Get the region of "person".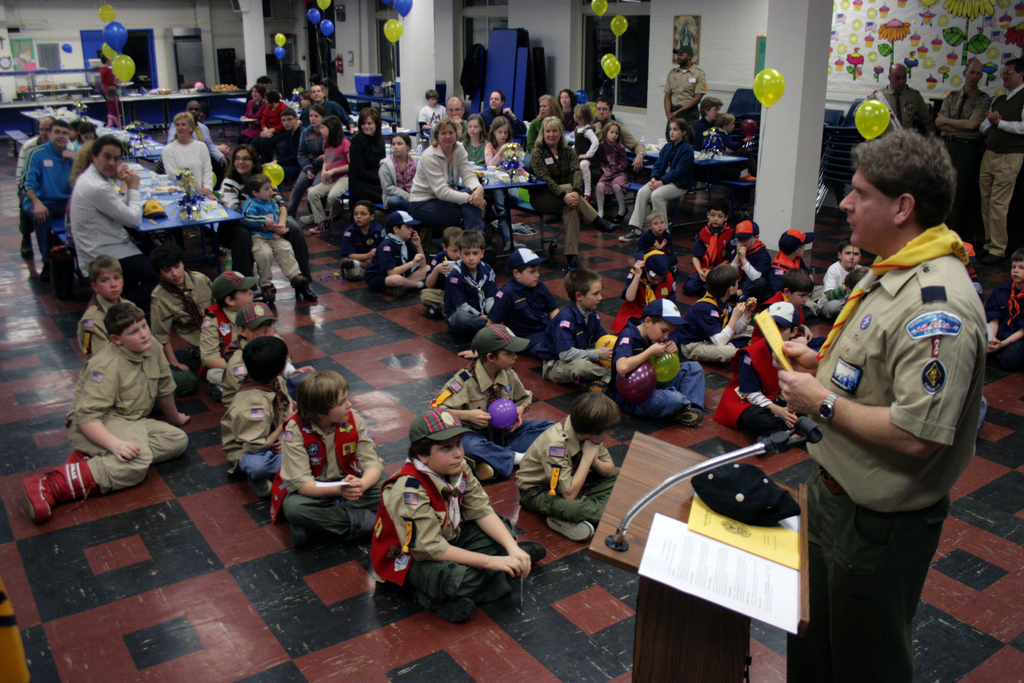
235 170 303 329.
